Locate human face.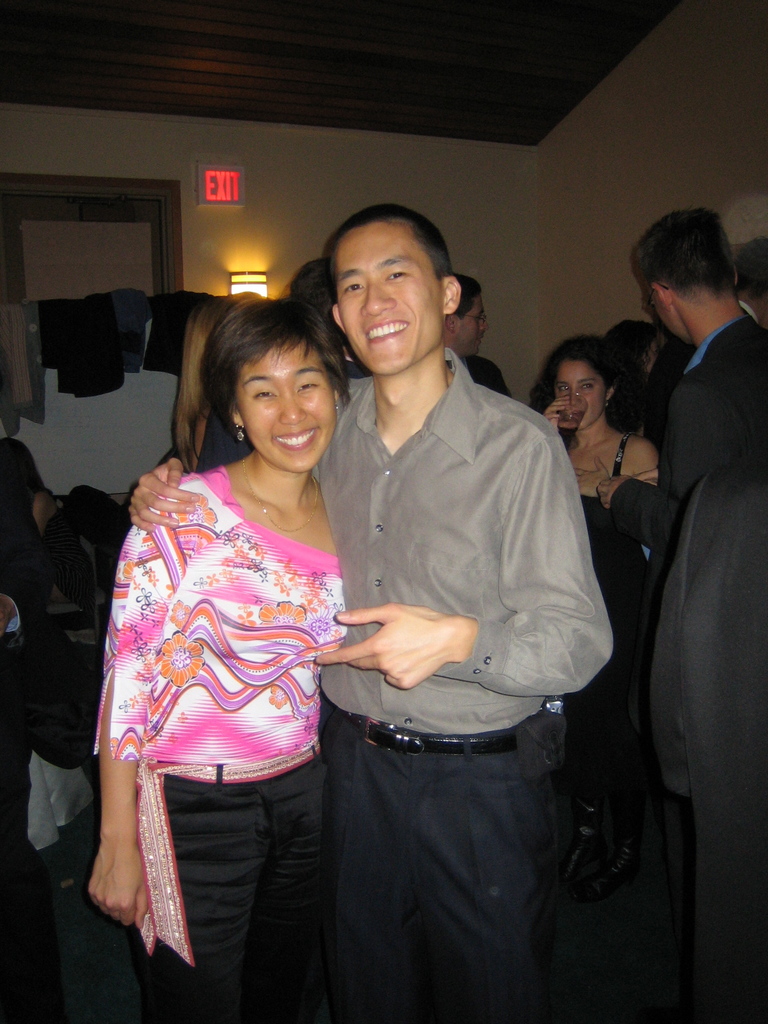
Bounding box: left=552, top=359, right=608, bottom=431.
